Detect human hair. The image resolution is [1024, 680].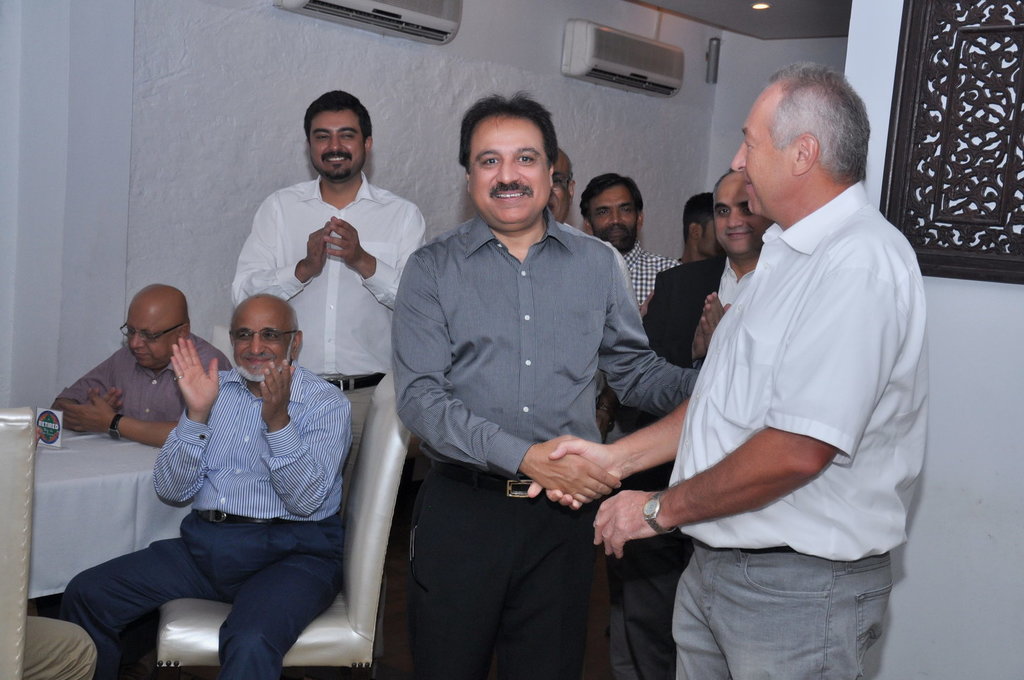
(580, 171, 646, 220).
